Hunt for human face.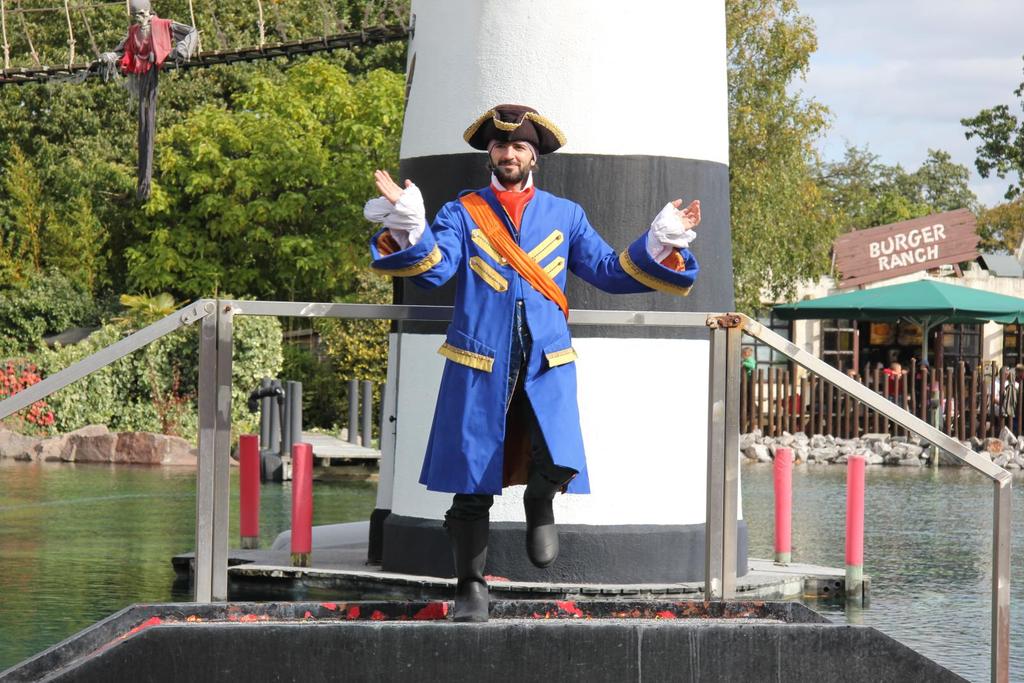
Hunted down at select_region(488, 141, 533, 170).
